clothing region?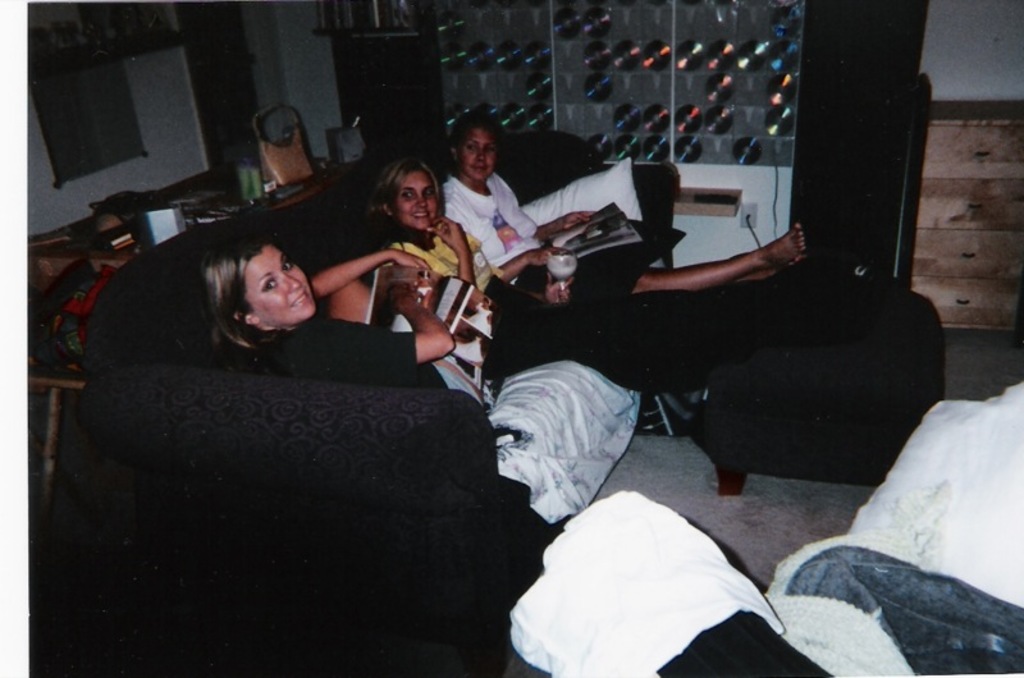
<box>387,200,590,400</box>
